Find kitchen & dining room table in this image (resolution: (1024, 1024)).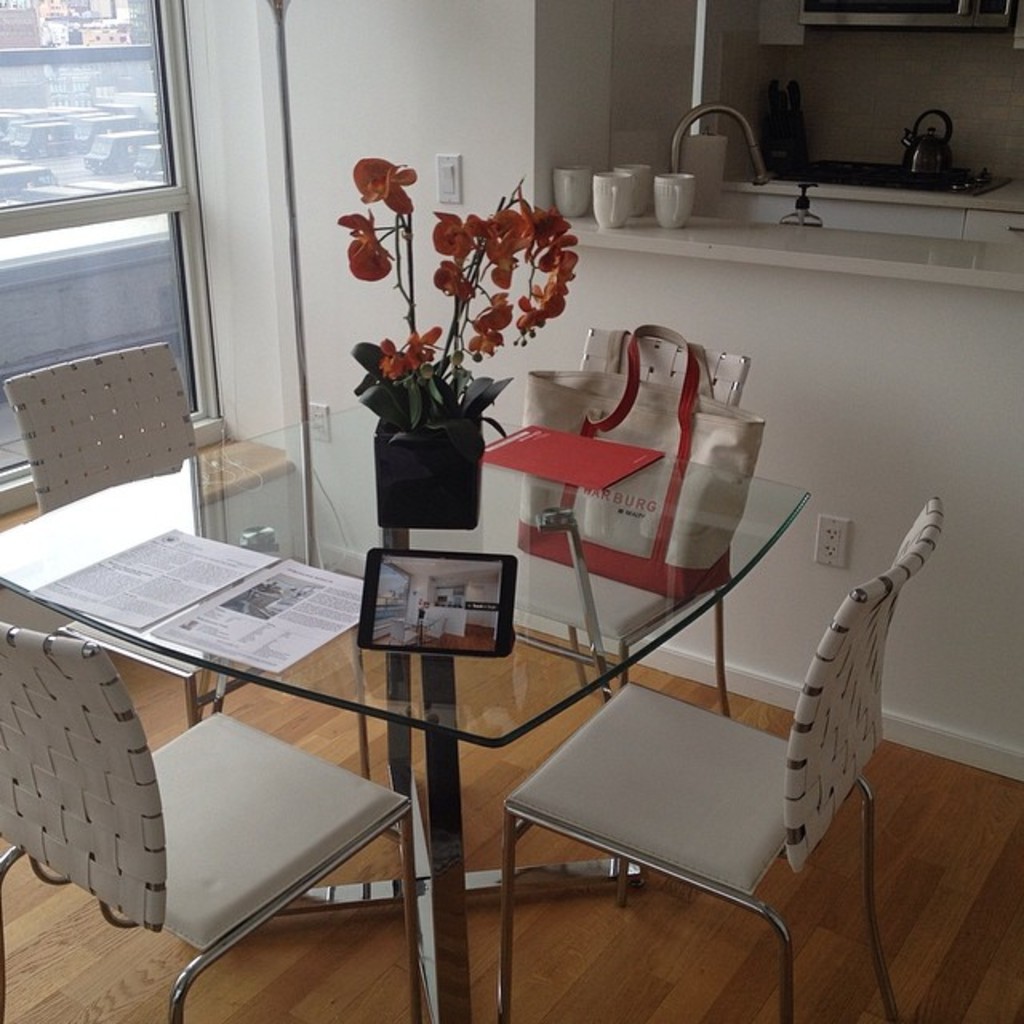
region(0, 318, 942, 1022).
